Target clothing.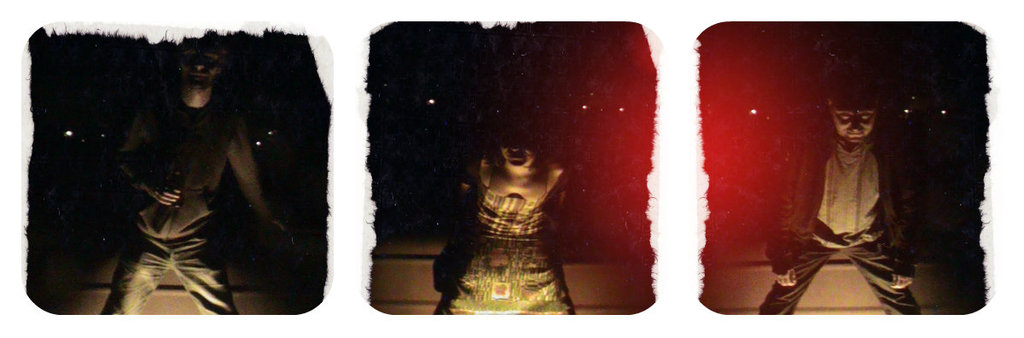
Target region: <region>95, 233, 239, 315</region>.
